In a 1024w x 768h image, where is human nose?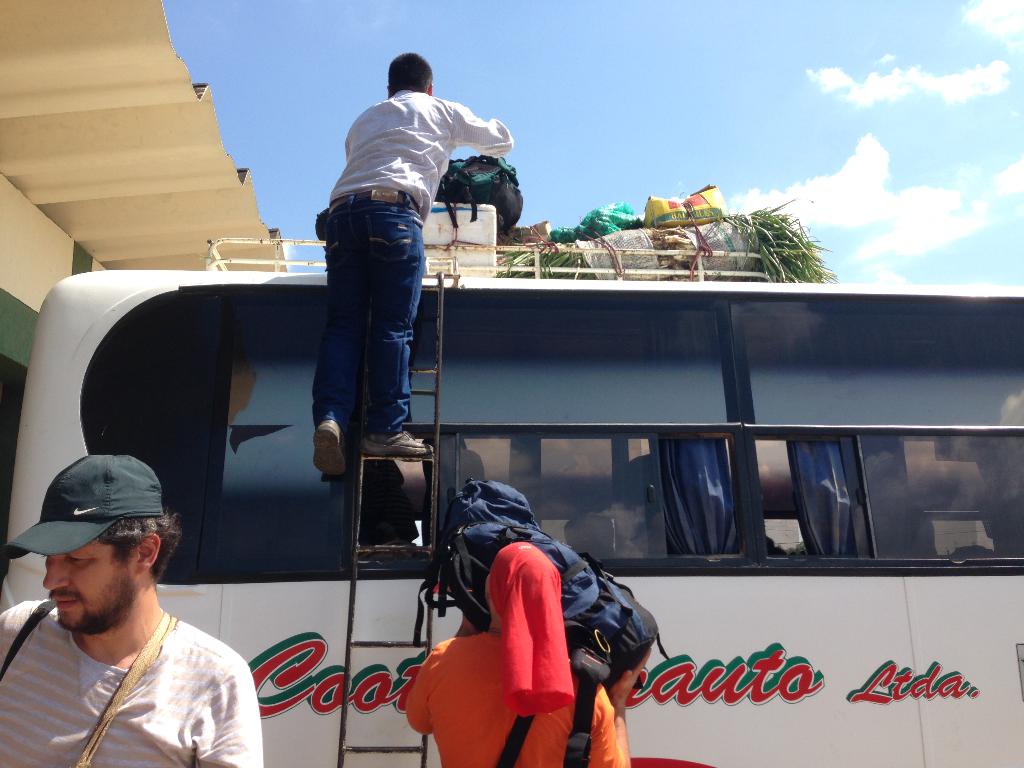
crop(44, 557, 68, 588).
